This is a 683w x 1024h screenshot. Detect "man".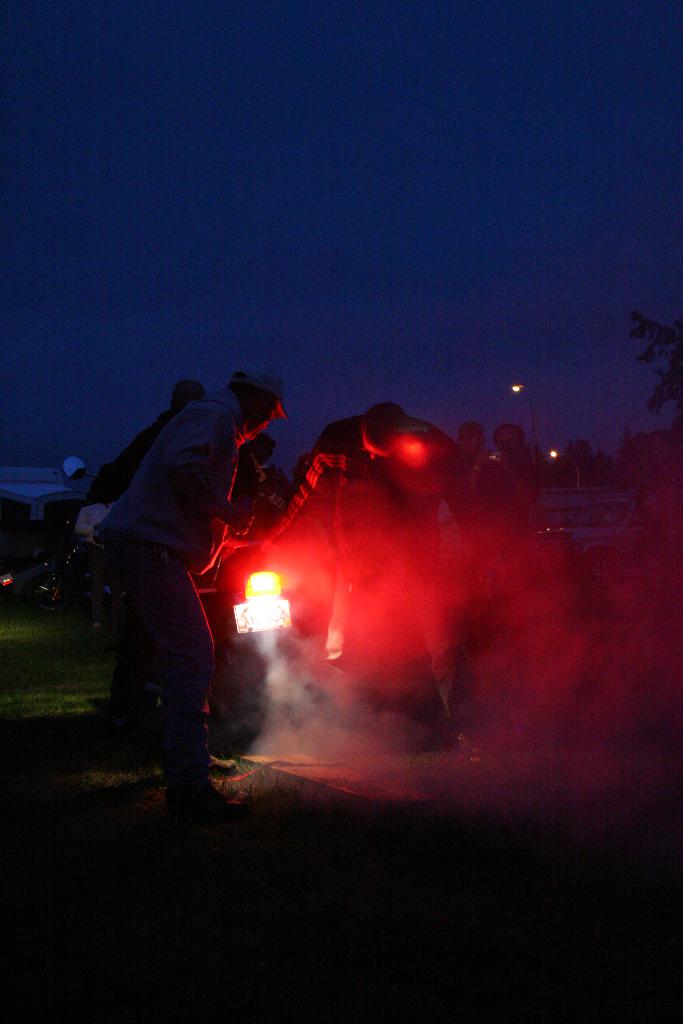
locate(80, 368, 288, 824).
